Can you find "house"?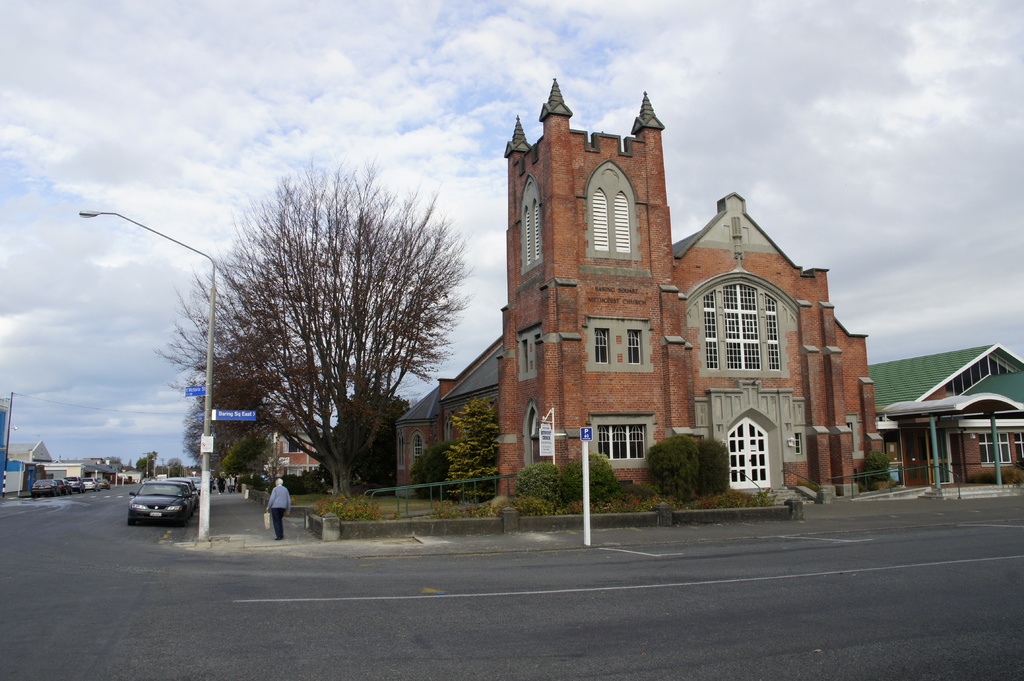
Yes, bounding box: box(871, 347, 1018, 472).
